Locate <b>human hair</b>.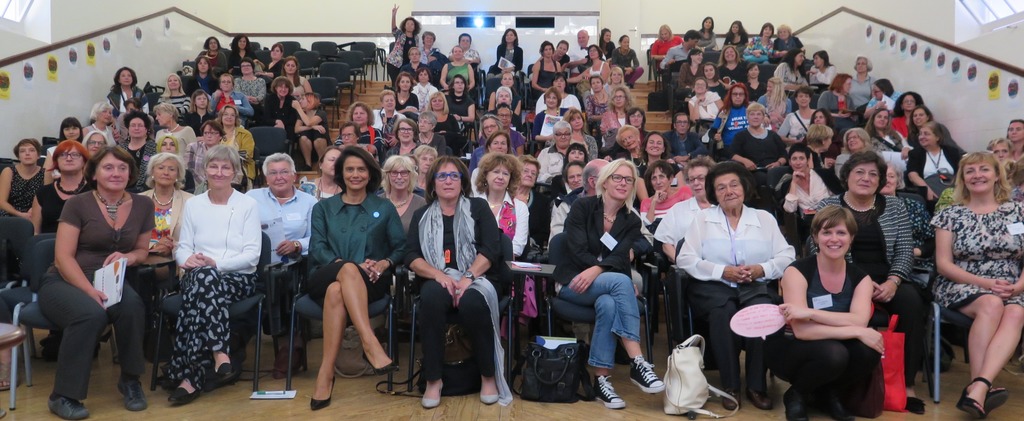
Bounding box: x1=333, y1=145, x2=383, y2=192.
